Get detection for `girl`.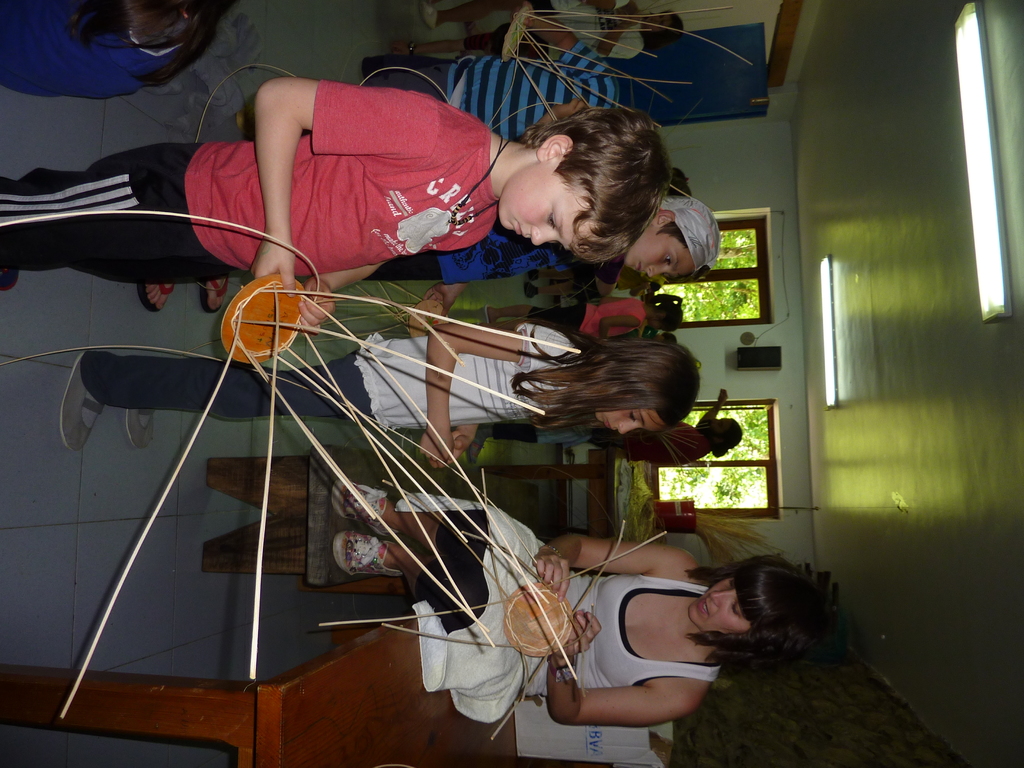
Detection: left=483, top=294, right=684, bottom=331.
